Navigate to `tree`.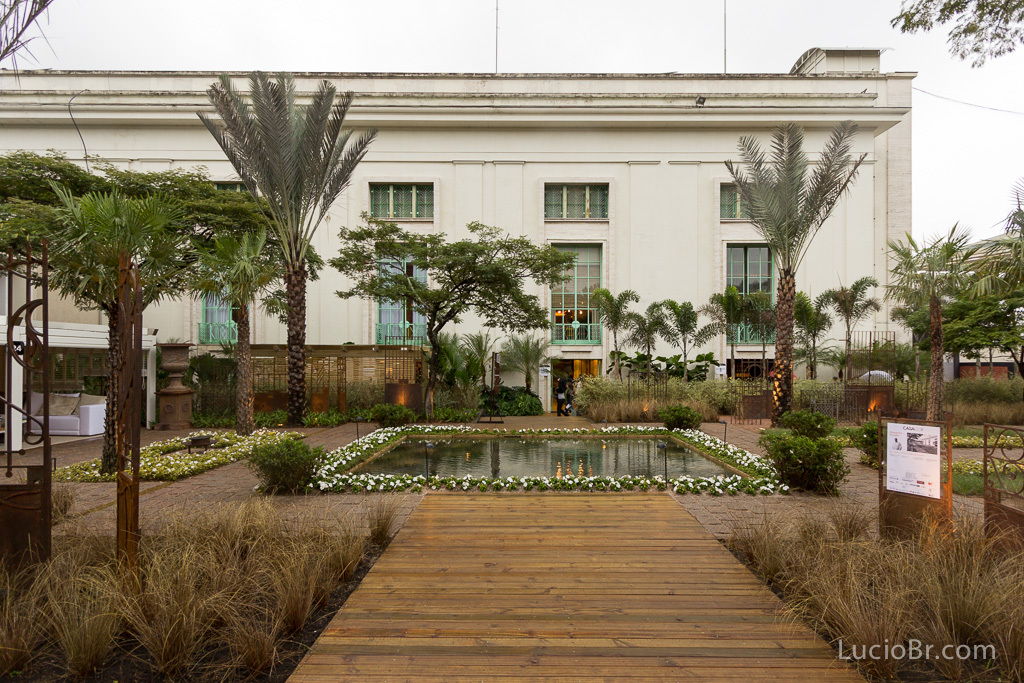
Navigation target: crop(741, 292, 782, 389).
